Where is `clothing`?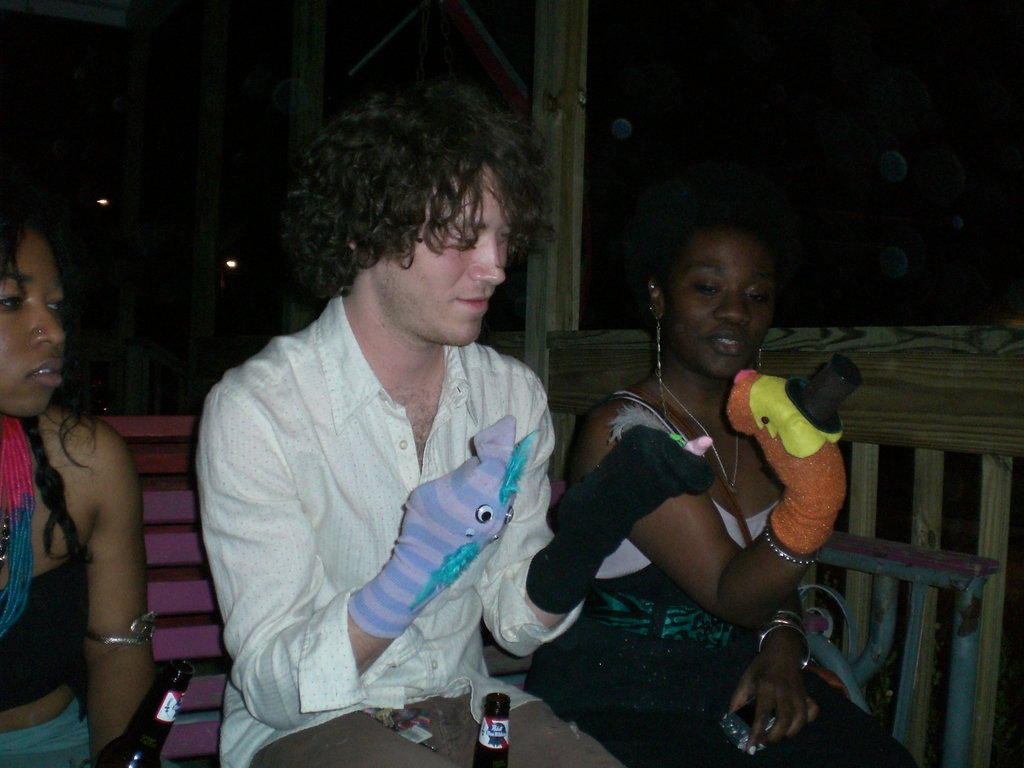
x1=0, y1=486, x2=104, y2=765.
